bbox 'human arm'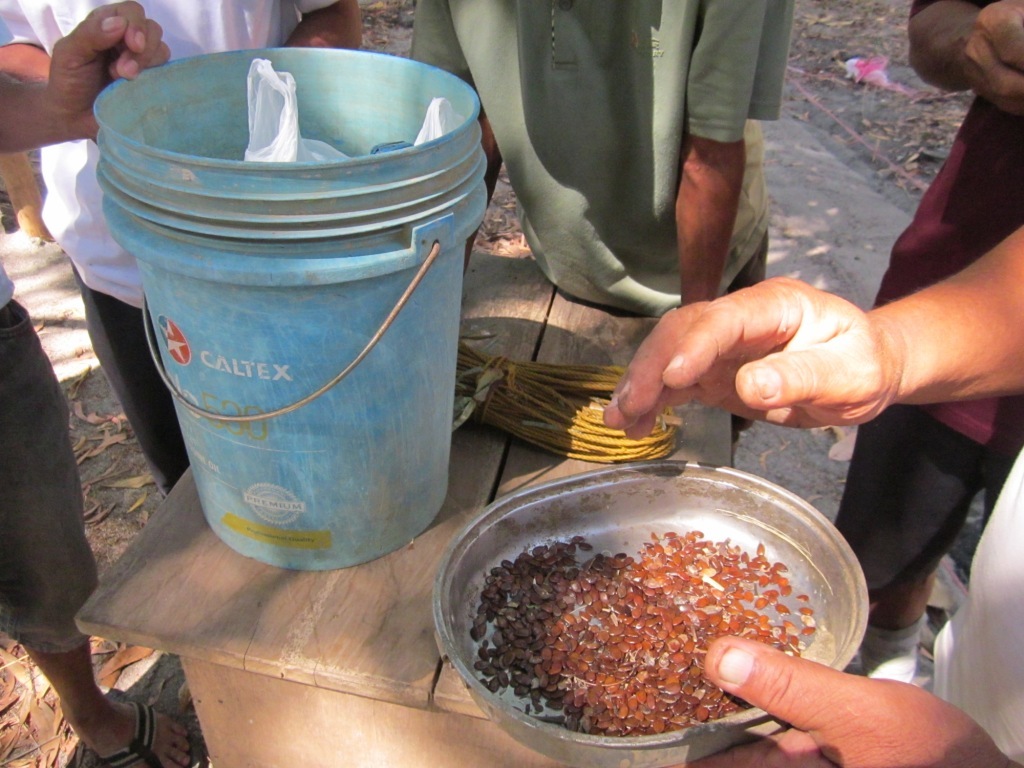
<region>0, 0, 55, 90</region>
